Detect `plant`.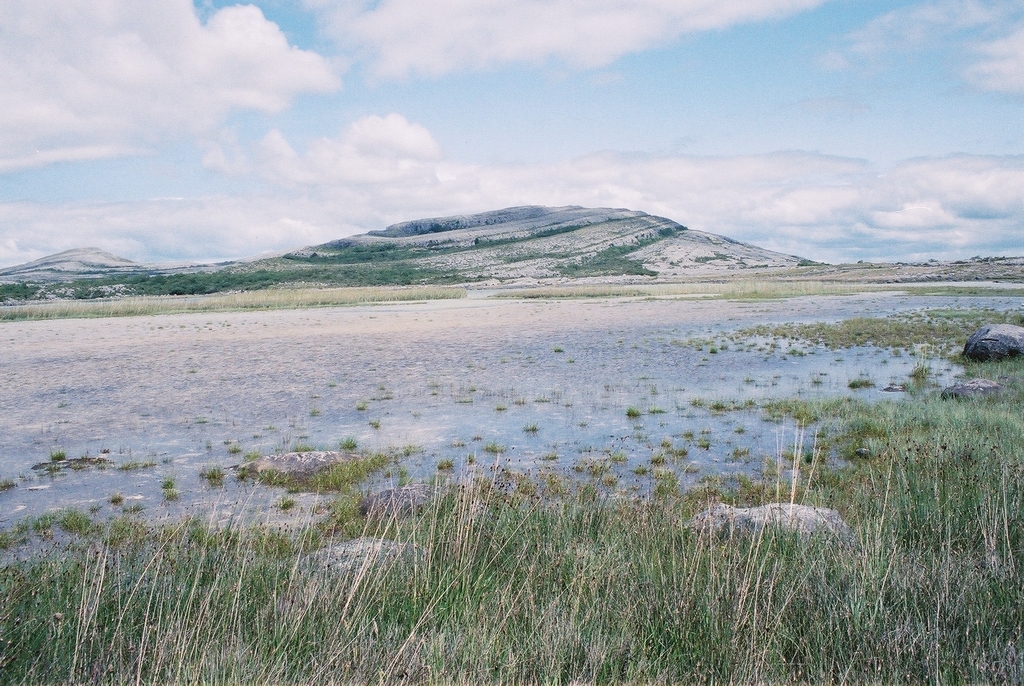
Detected at 230,442,239,451.
